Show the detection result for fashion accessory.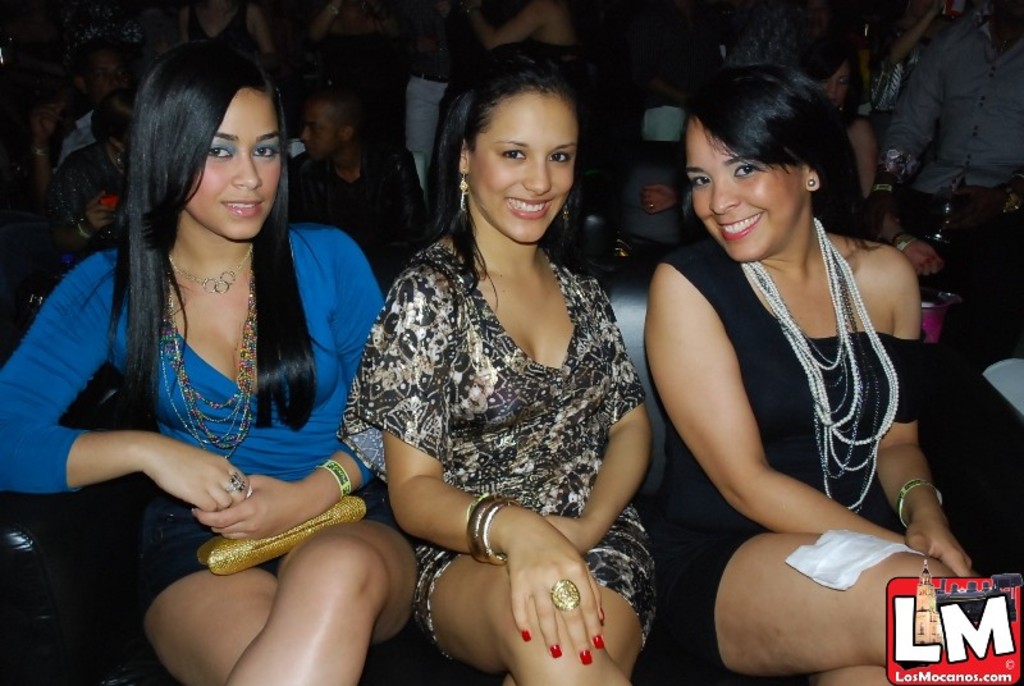
locate(312, 457, 352, 495).
